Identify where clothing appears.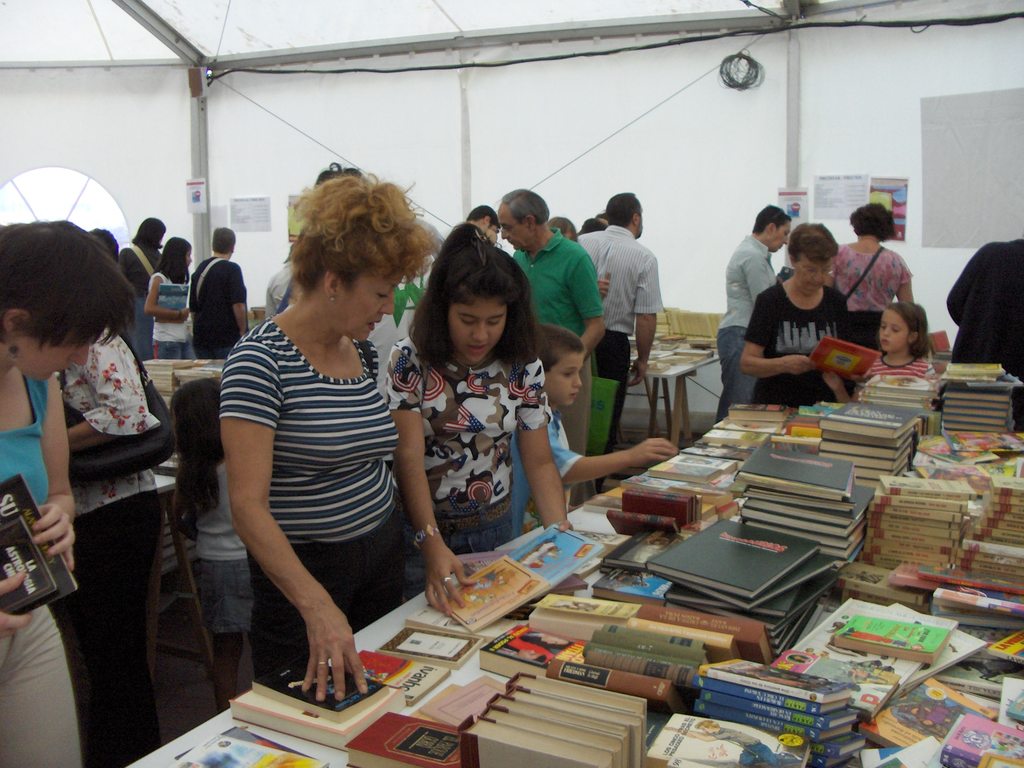
Appears at <bbox>509, 407, 580, 540</bbox>.
